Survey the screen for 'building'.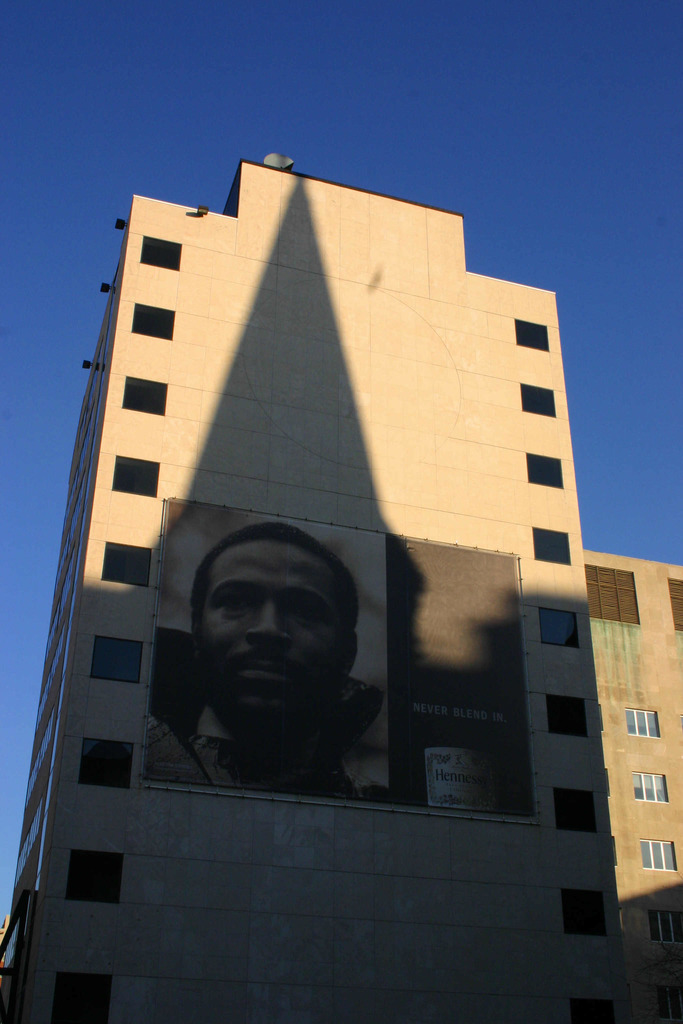
Survey found: [x1=579, y1=547, x2=682, y2=1023].
